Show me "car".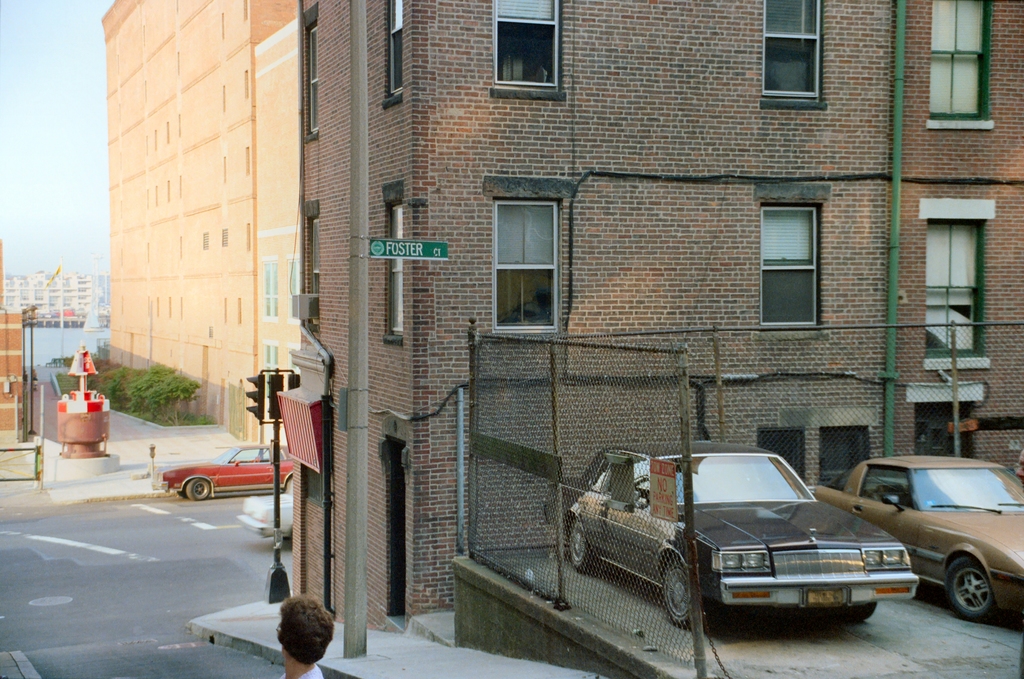
"car" is here: 812,456,1023,623.
